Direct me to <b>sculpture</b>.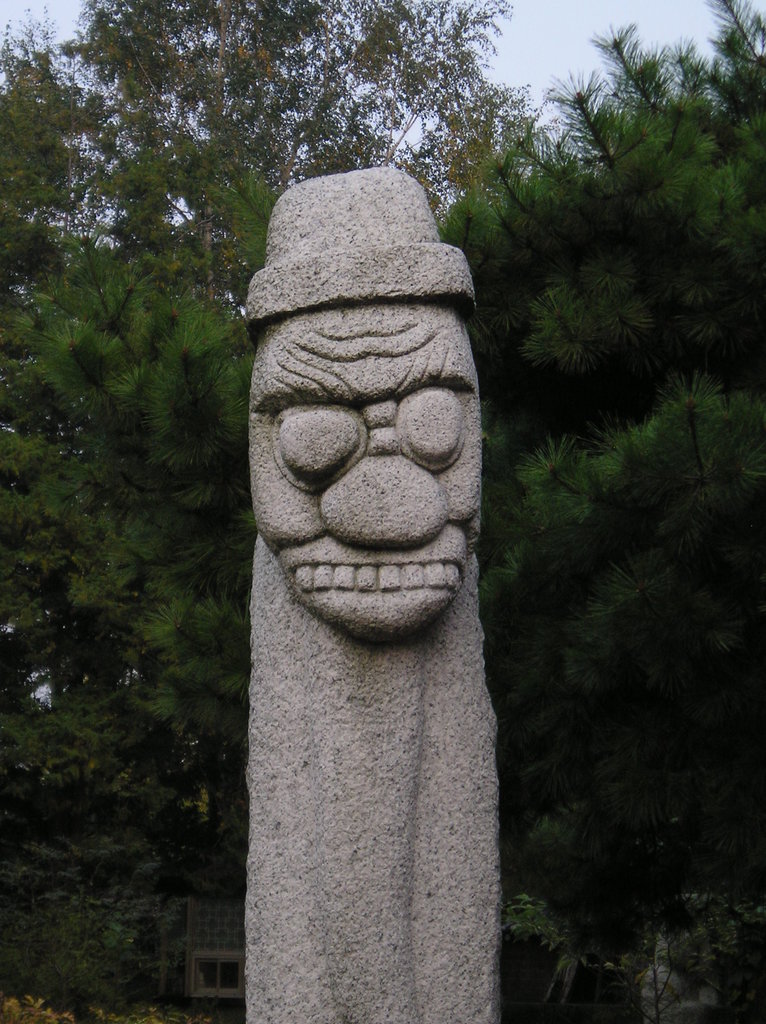
Direction: (left=221, top=123, right=507, bottom=957).
